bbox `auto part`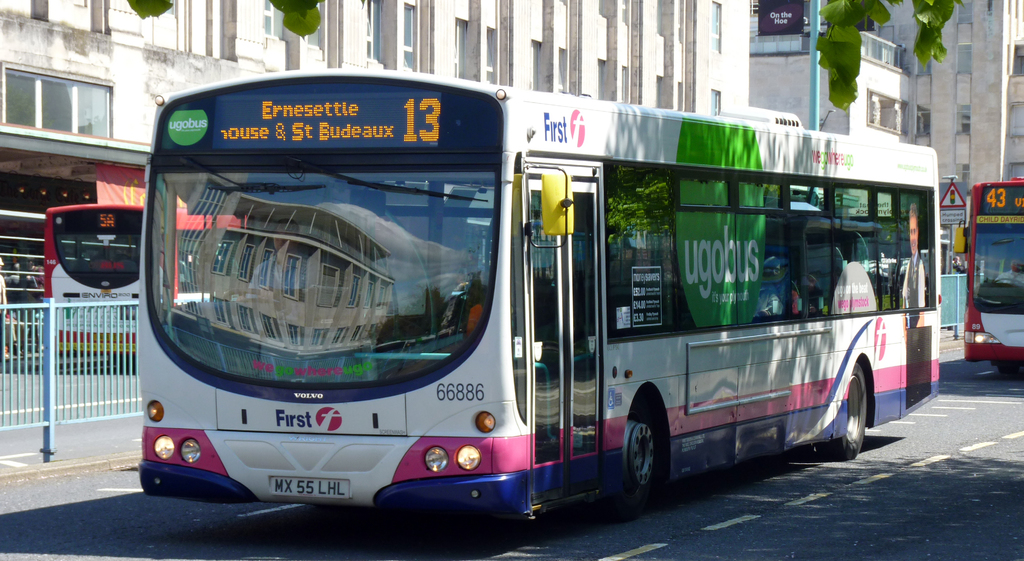
[x1=813, y1=360, x2=871, y2=464]
